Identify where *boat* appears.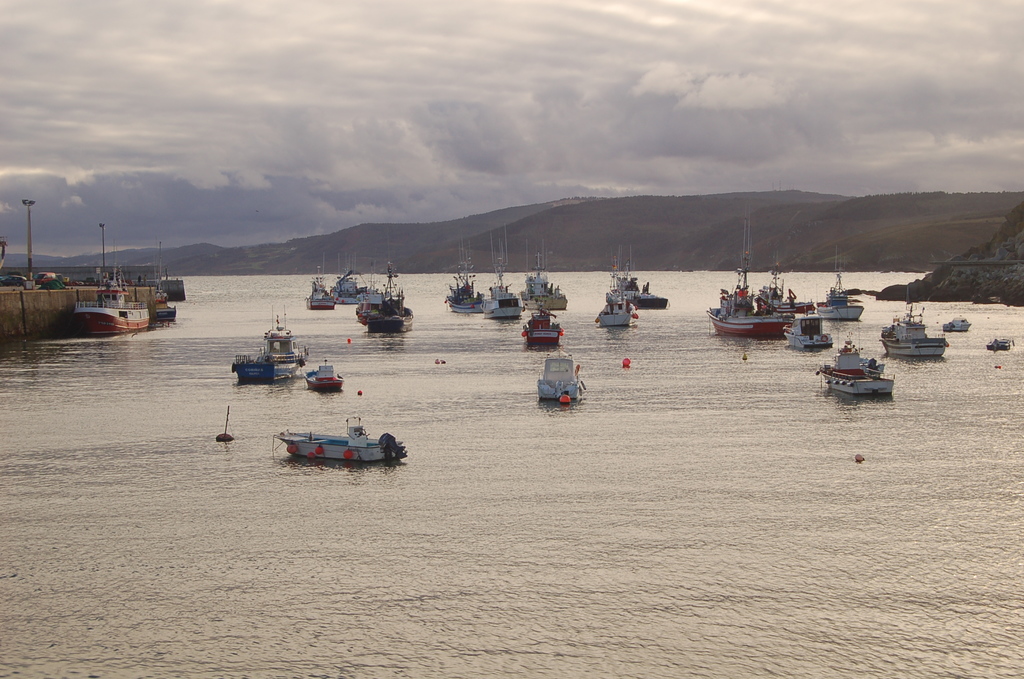
Appears at bbox=(300, 355, 348, 390).
